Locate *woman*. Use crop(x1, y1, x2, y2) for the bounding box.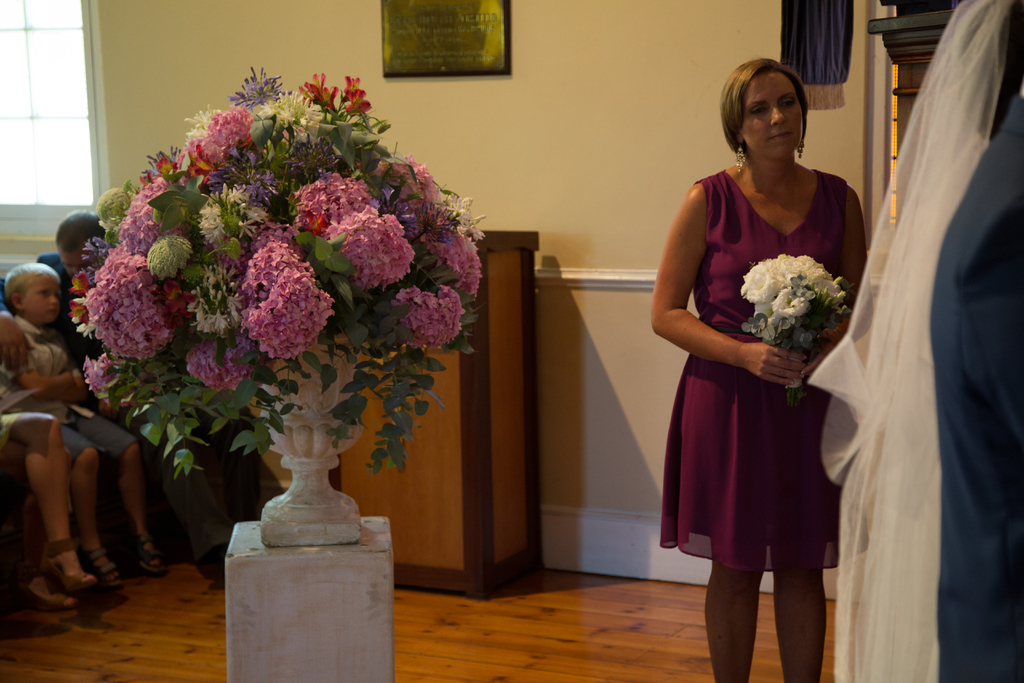
crop(668, 44, 871, 658).
